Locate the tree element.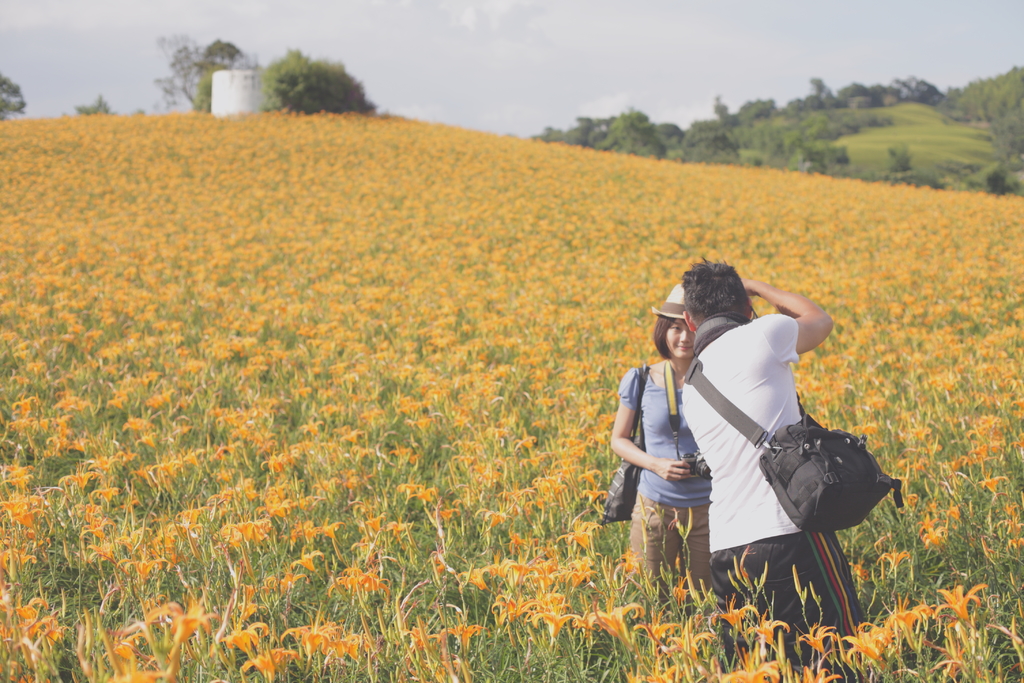
Element bbox: 60 92 107 115.
